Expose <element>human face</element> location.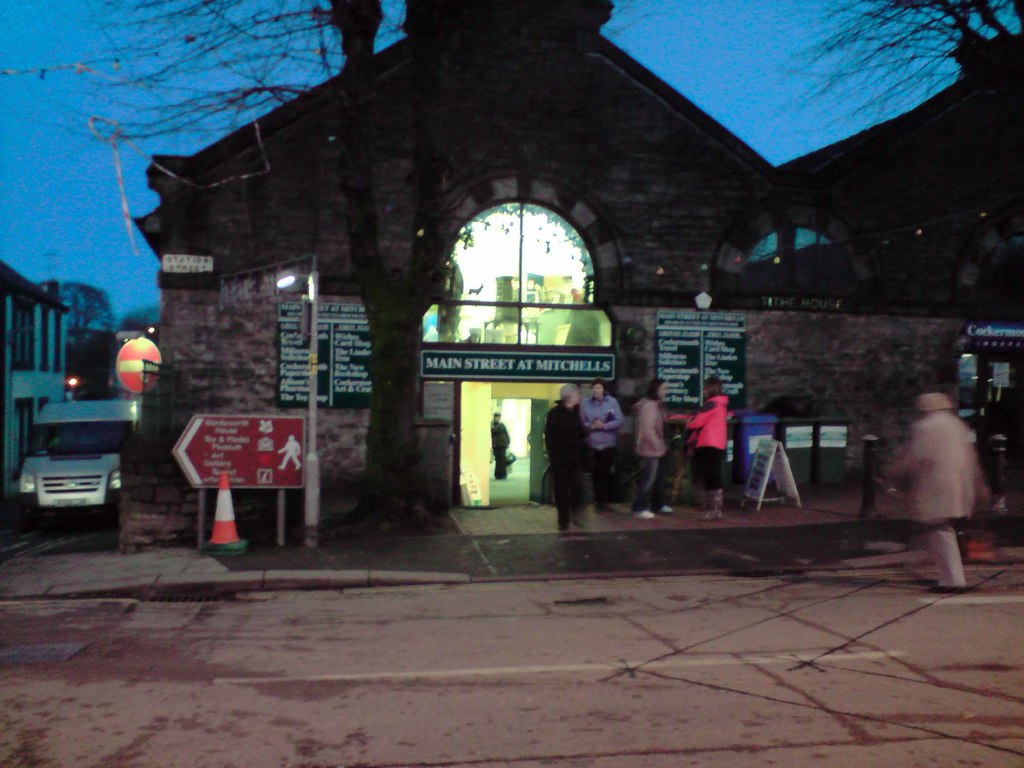
Exposed at l=591, t=384, r=604, b=399.
